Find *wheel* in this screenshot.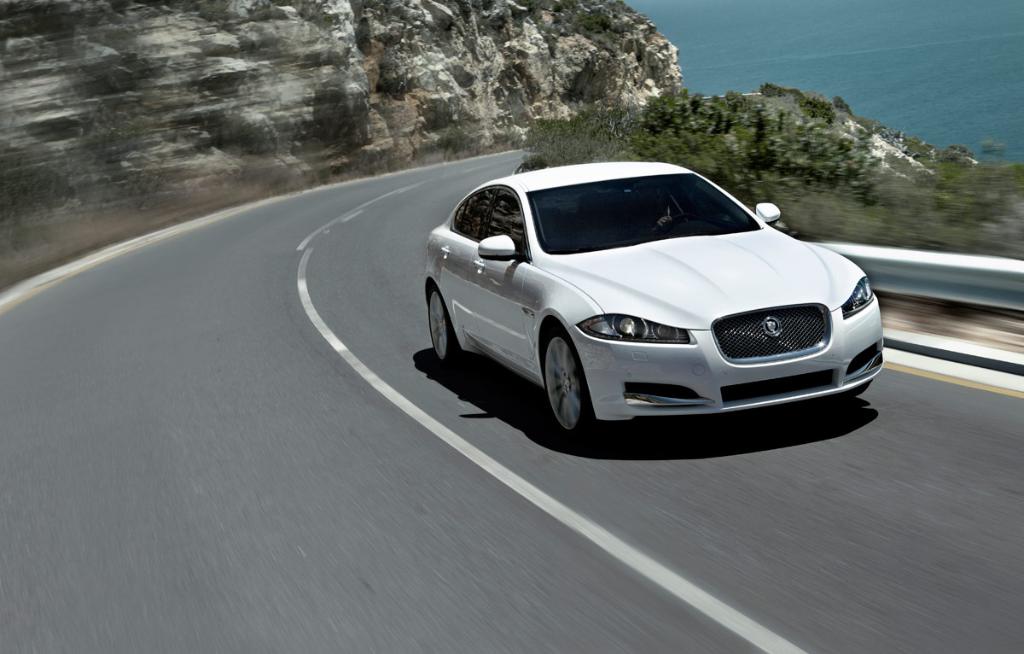
The bounding box for *wheel* is bbox(426, 289, 471, 371).
